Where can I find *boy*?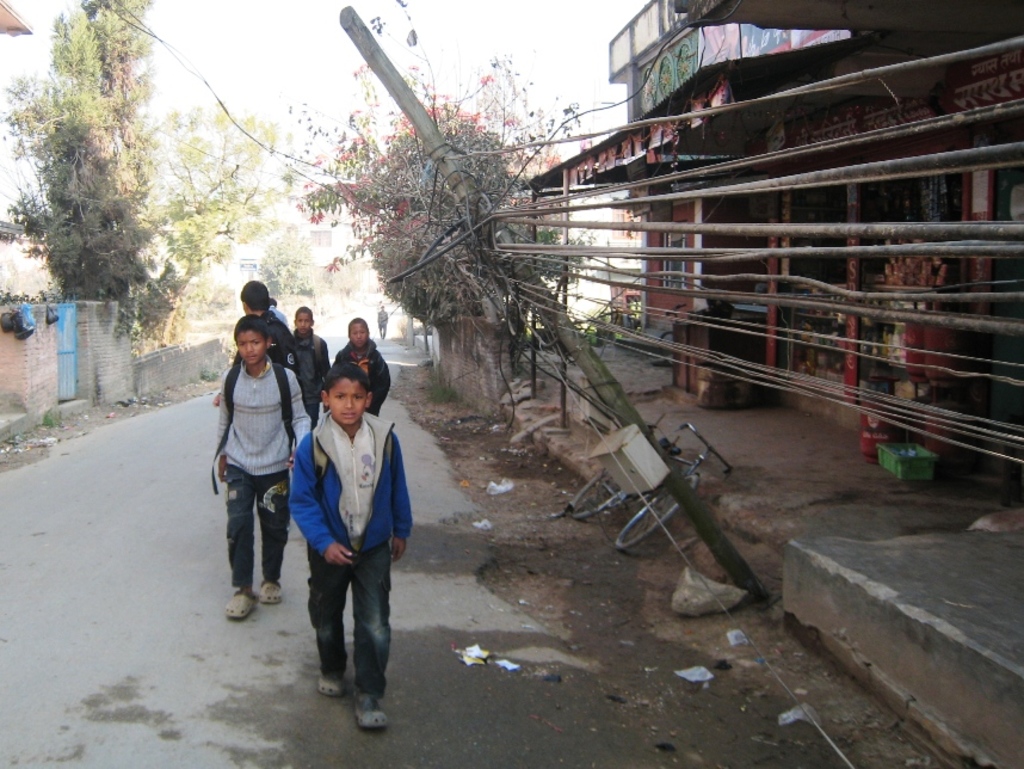
You can find it at bbox=(294, 306, 331, 430).
